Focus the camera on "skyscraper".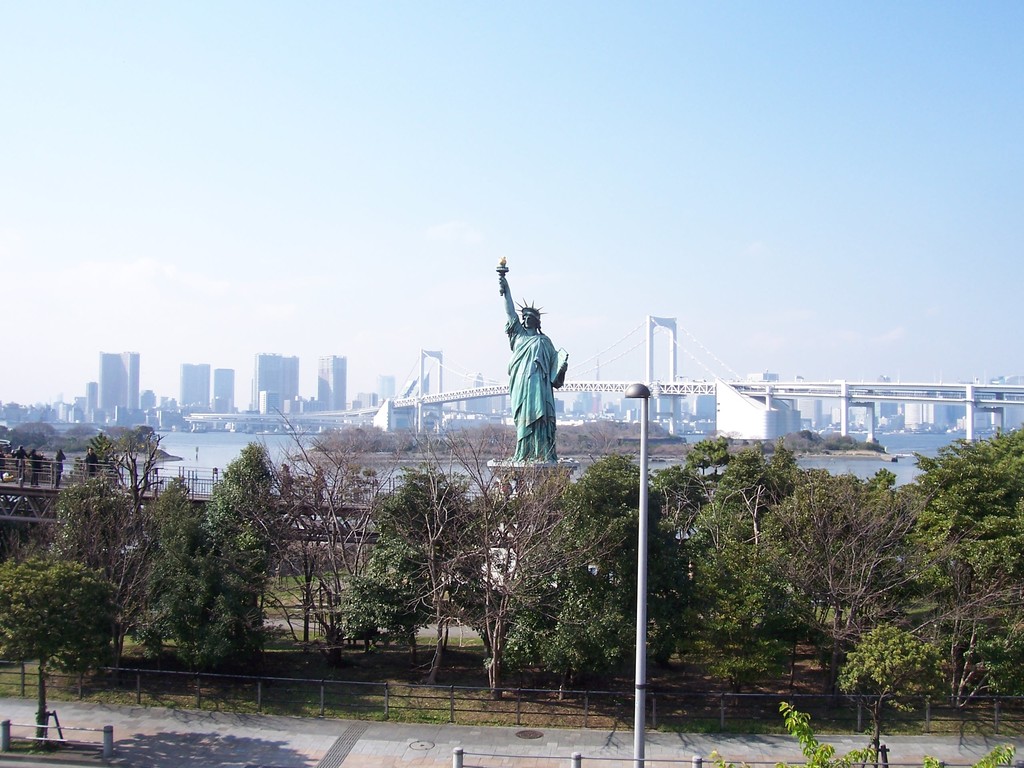
Focus region: box(179, 363, 209, 405).
